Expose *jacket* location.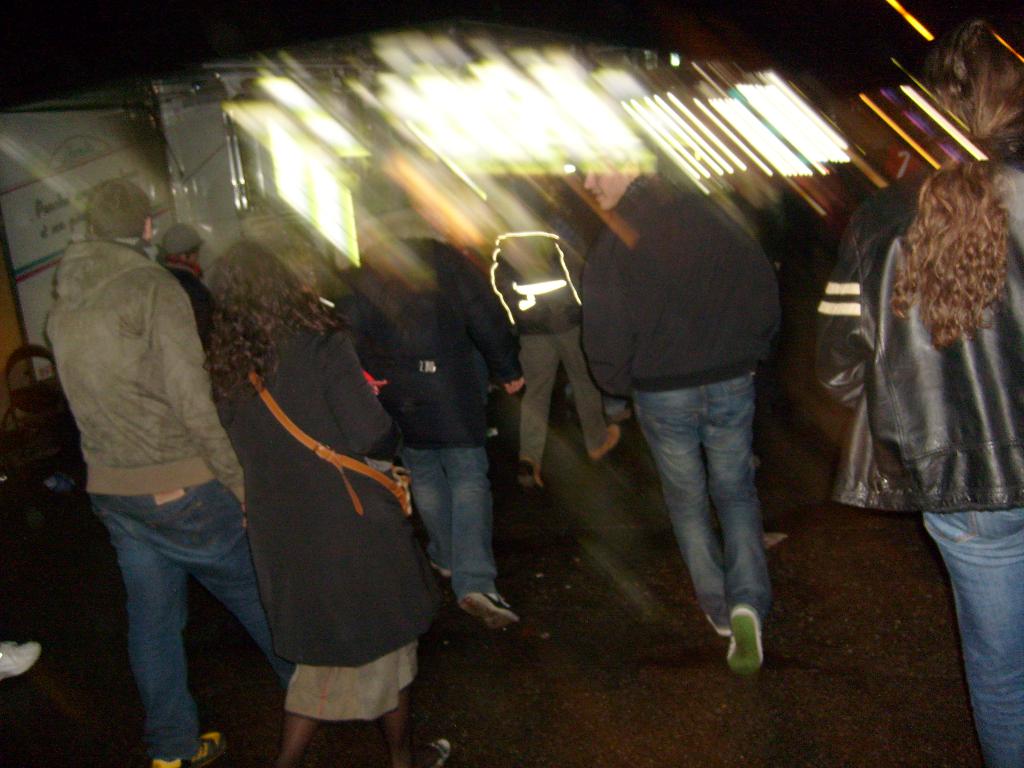
Exposed at x1=220 y1=324 x2=441 y2=666.
